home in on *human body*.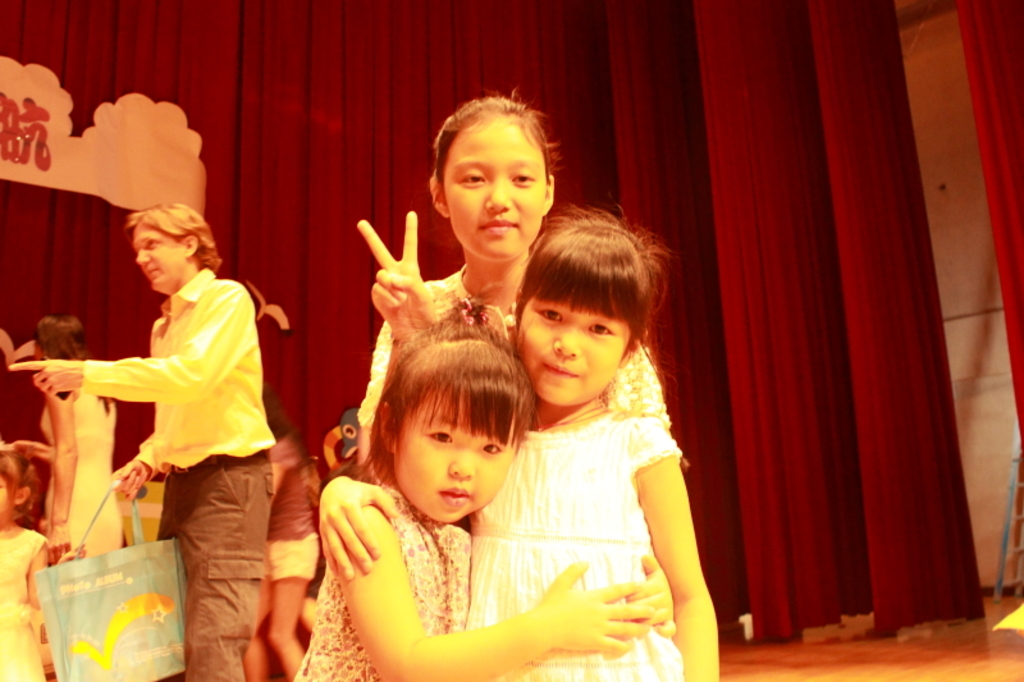
Homed in at [x1=360, y1=201, x2=718, y2=681].
